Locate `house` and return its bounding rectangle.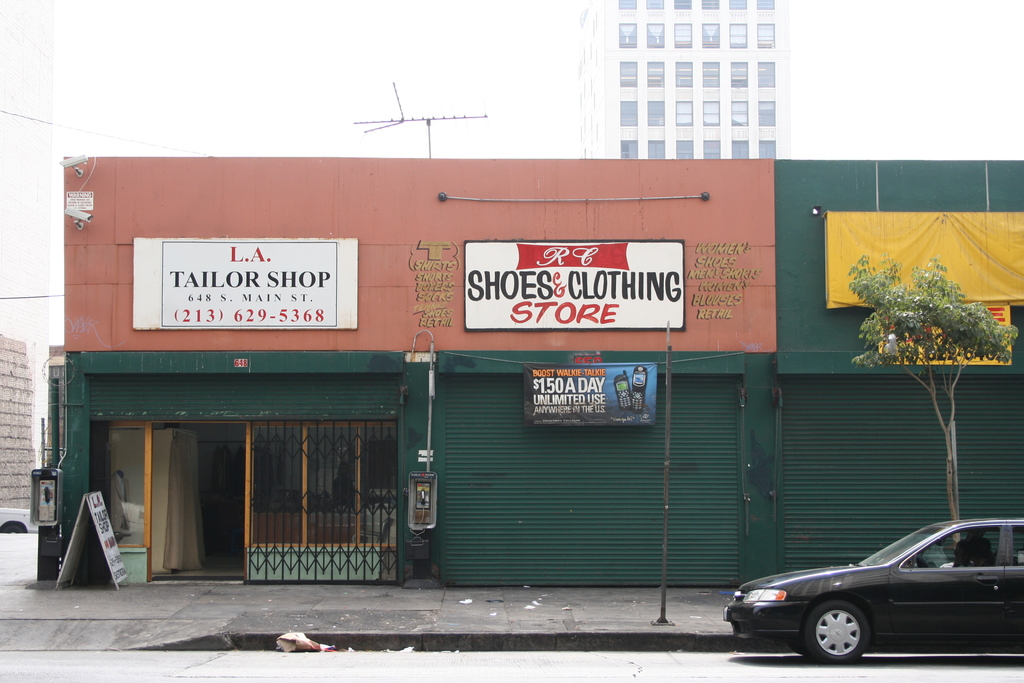
576, 0, 792, 159.
